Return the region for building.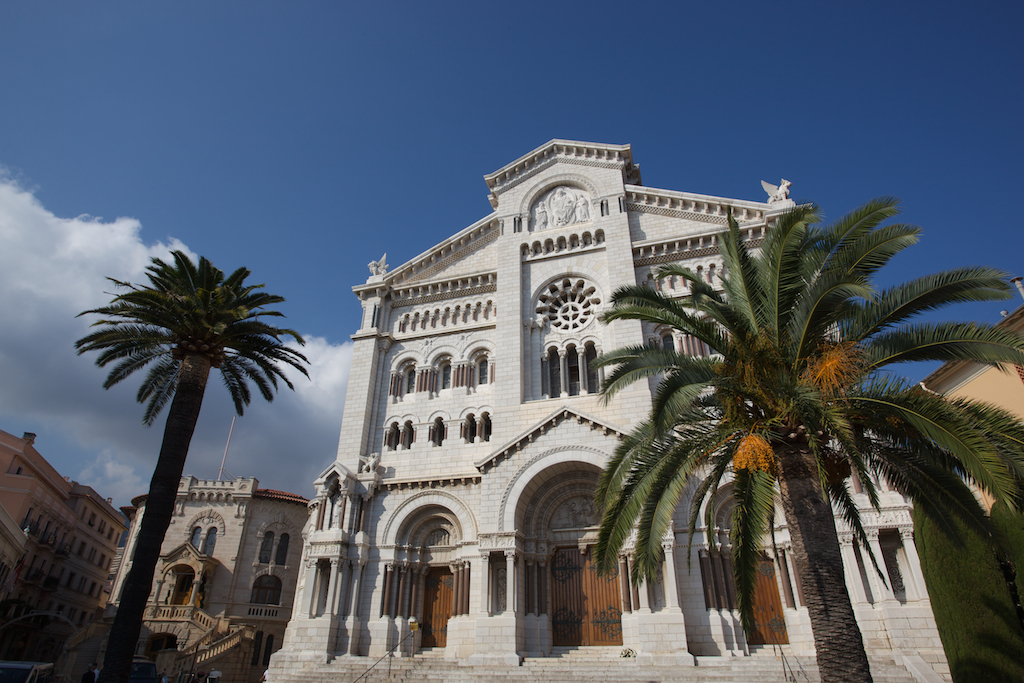
bbox=[0, 428, 313, 682].
